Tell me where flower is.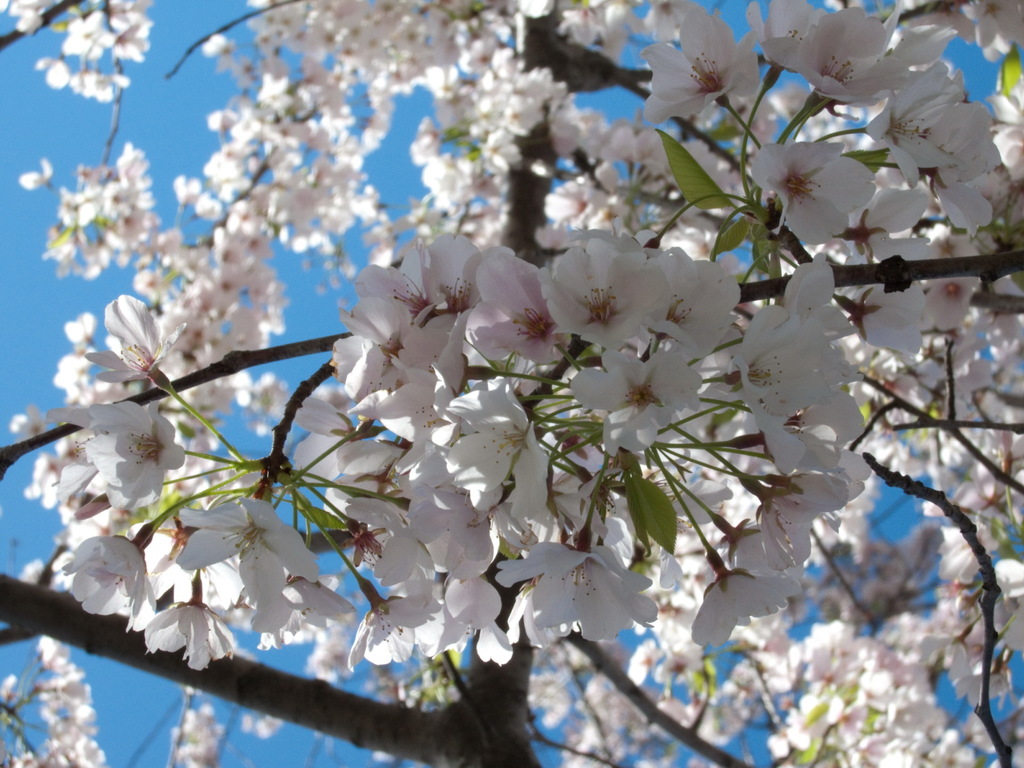
flower is at [20, 430, 124, 564].
